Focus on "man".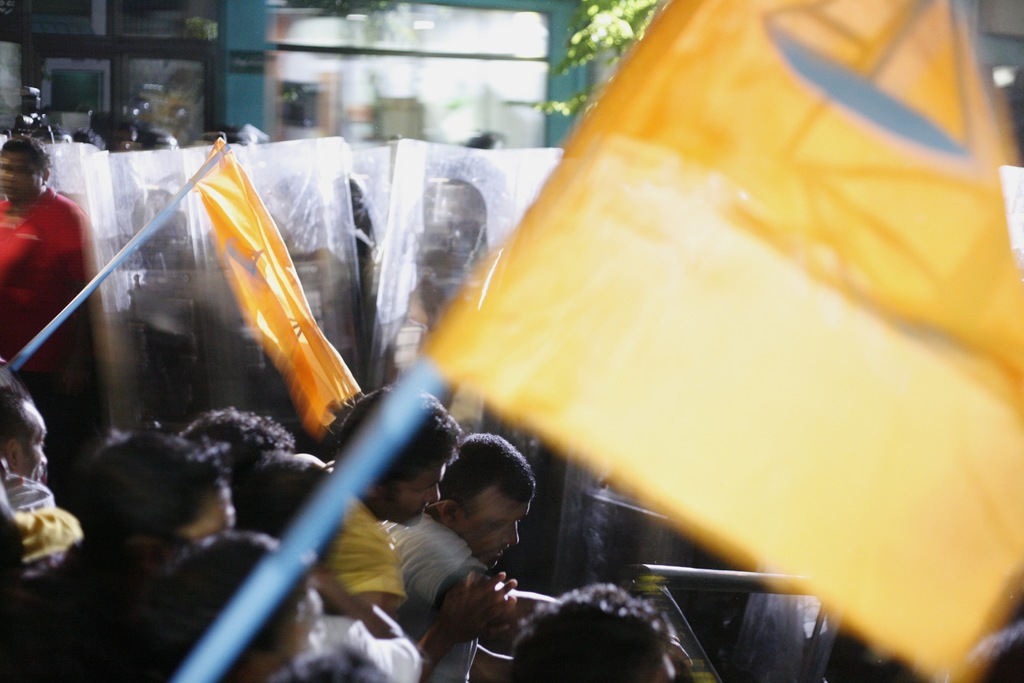
Focused at 3, 431, 234, 682.
